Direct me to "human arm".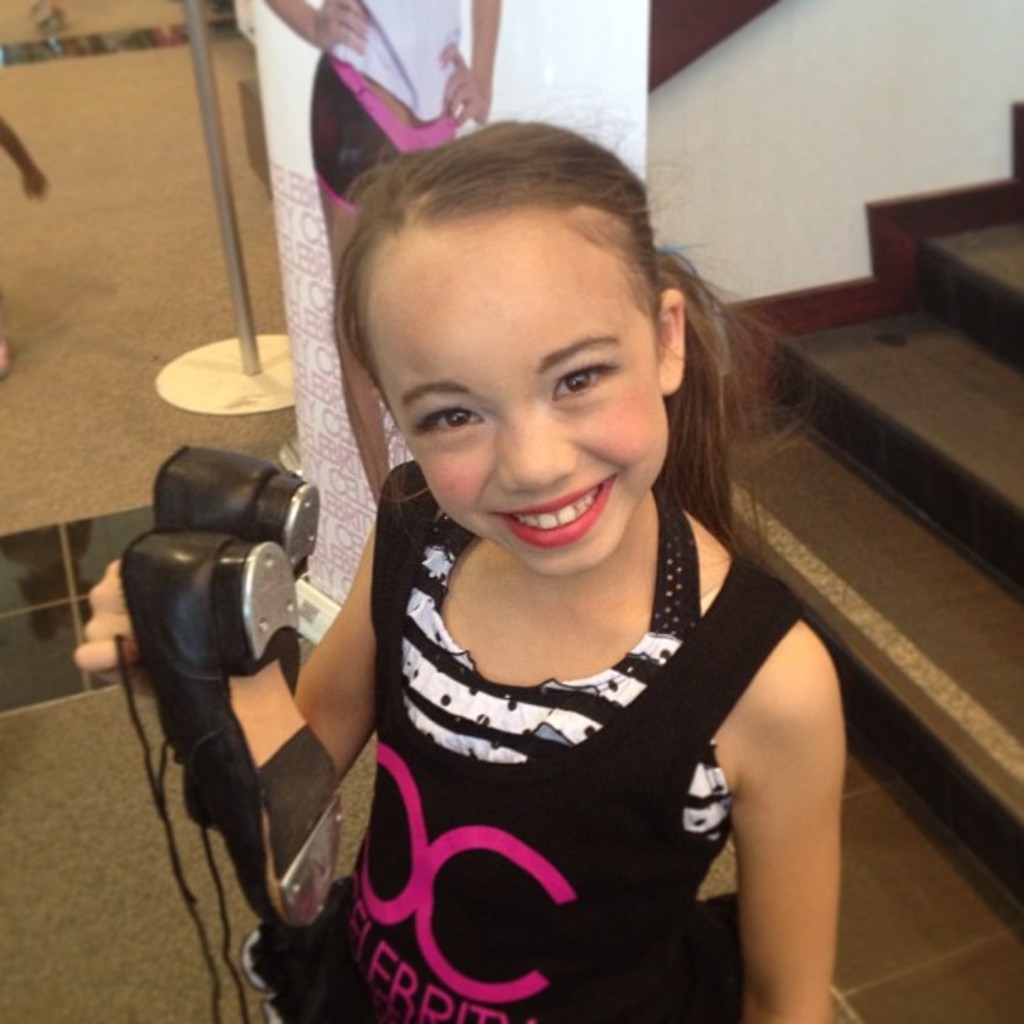
Direction: Rect(259, 0, 370, 54).
